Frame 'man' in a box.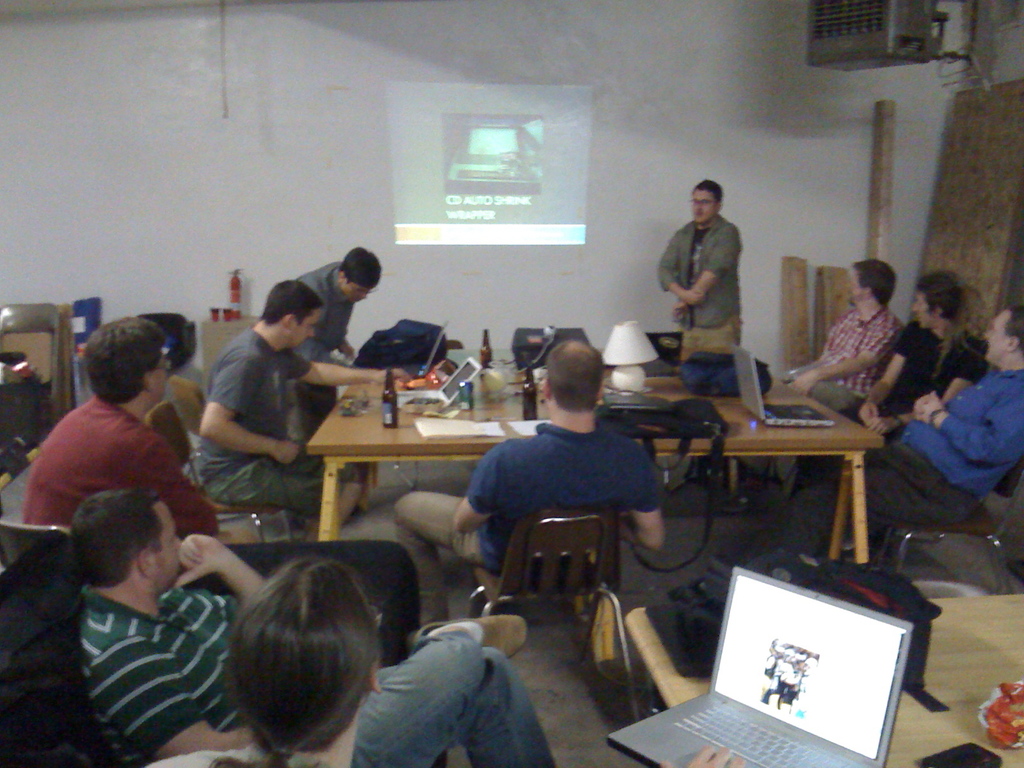
locate(653, 180, 743, 368).
